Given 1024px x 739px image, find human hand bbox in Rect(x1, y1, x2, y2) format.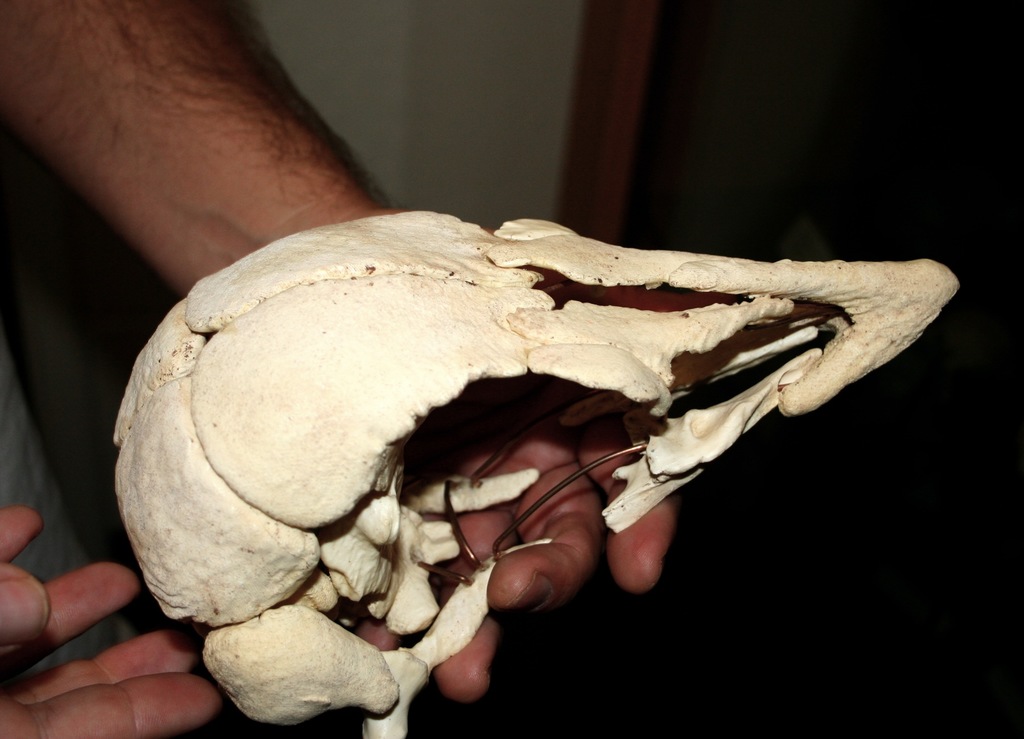
Rect(4, 519, 180, 731).
